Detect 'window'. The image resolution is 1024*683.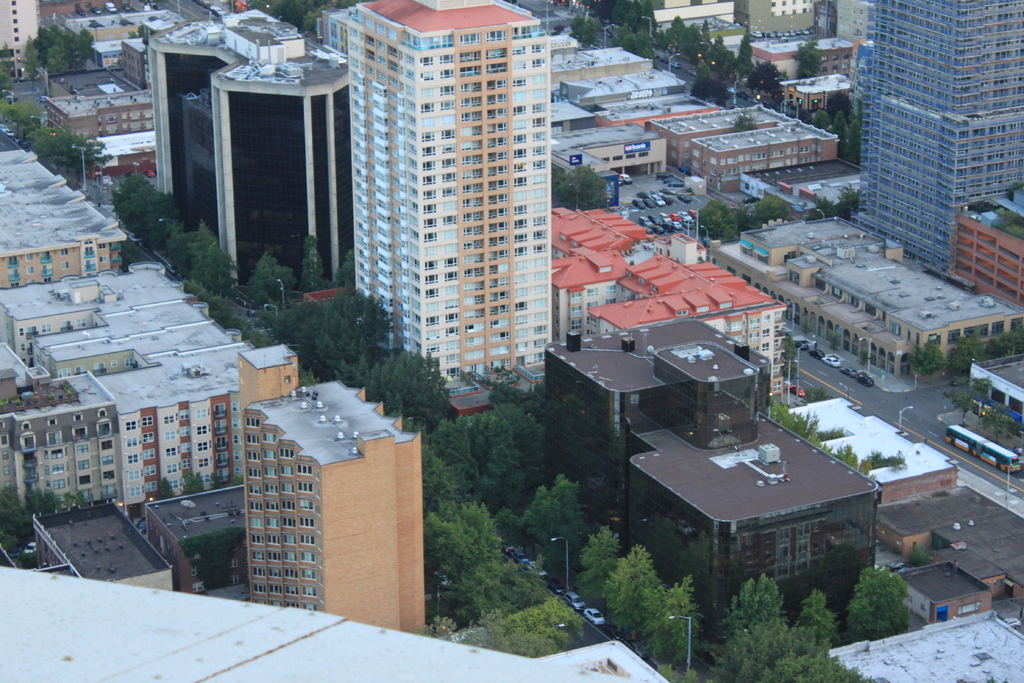
[515, 205, 526, 213].
